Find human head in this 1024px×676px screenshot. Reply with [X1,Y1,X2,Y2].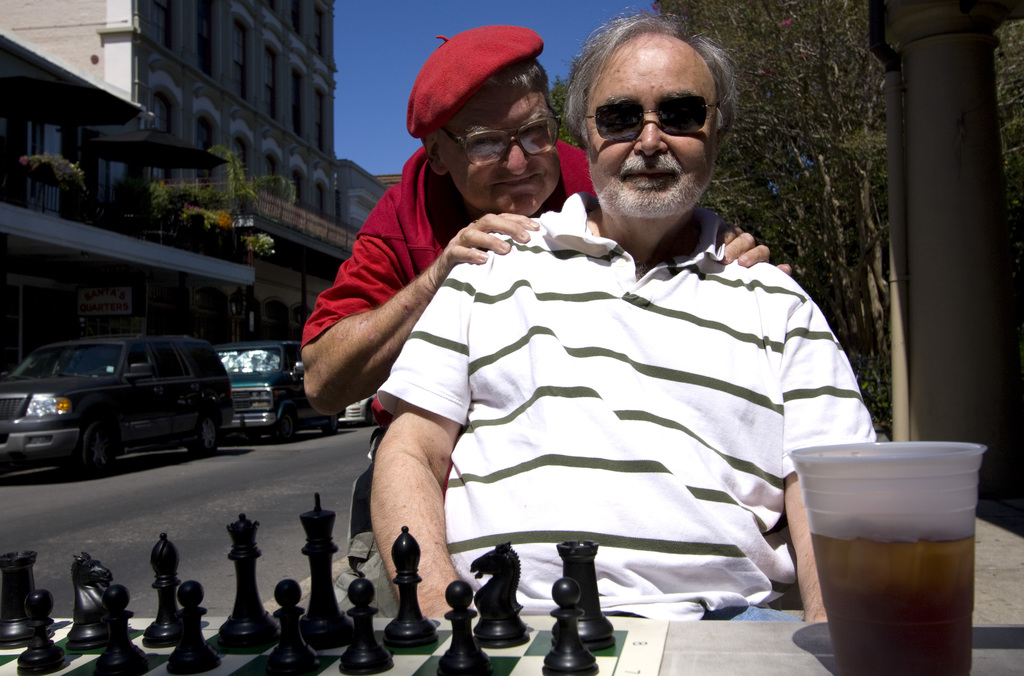
[575,13,730,217].
